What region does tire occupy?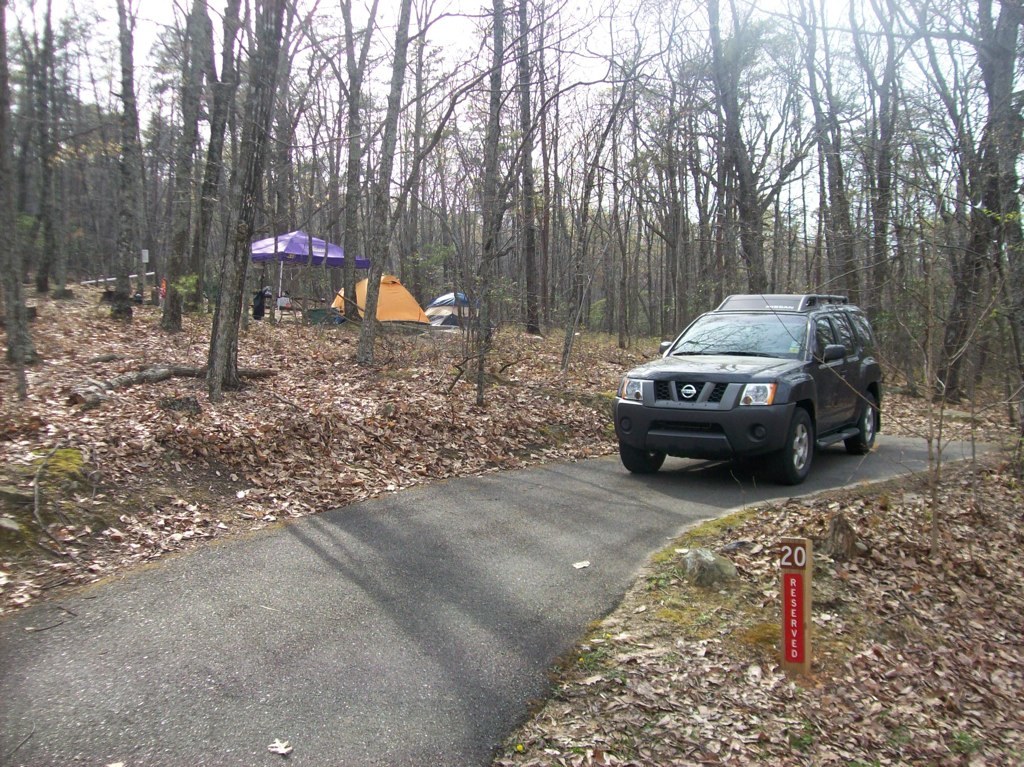
[845, 393, 878, 457].
